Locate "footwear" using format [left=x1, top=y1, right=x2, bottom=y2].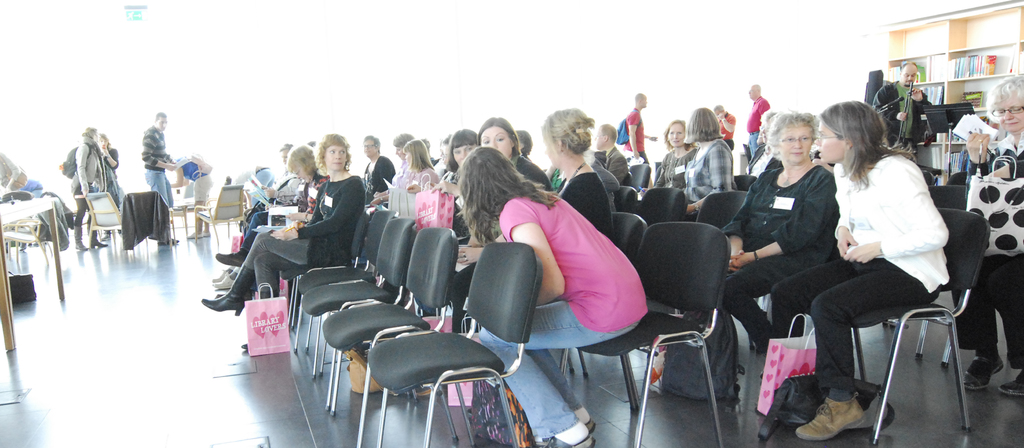
[left=546, top=429, right=593, bottom=447].
